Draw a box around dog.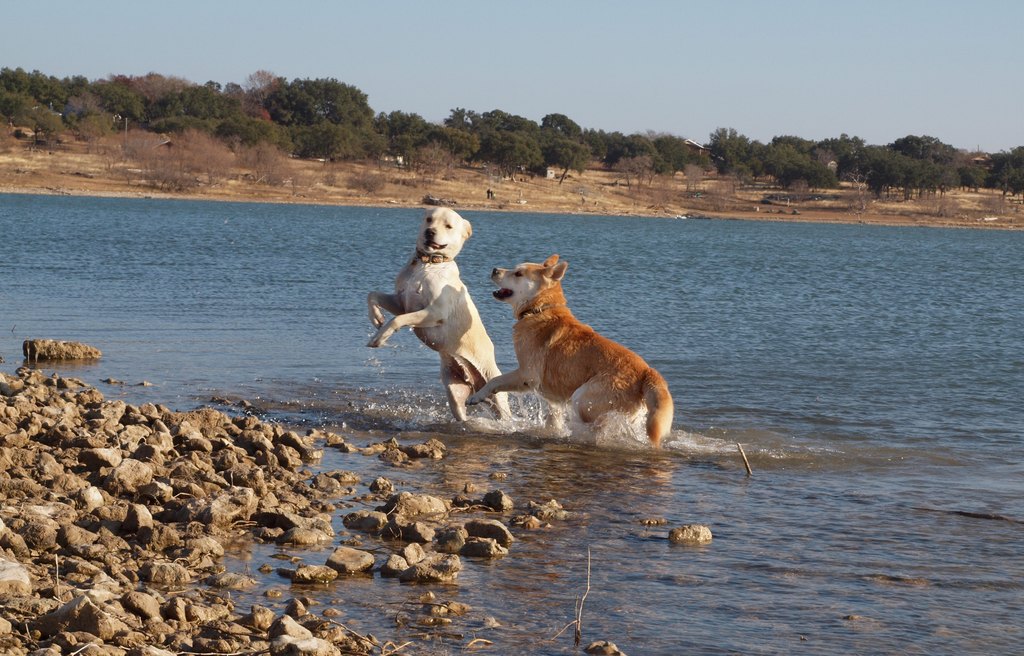
box(365, 208, 510, 432).
